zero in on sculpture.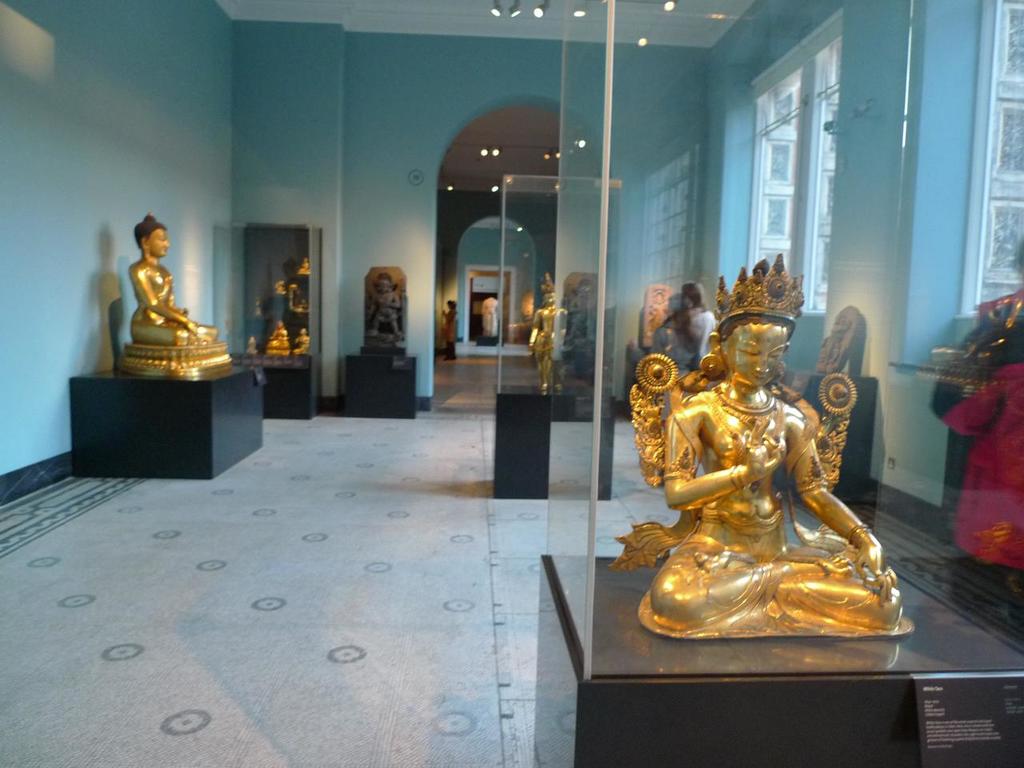
Zeroed in: BBox(294, 328, 312, 358).
